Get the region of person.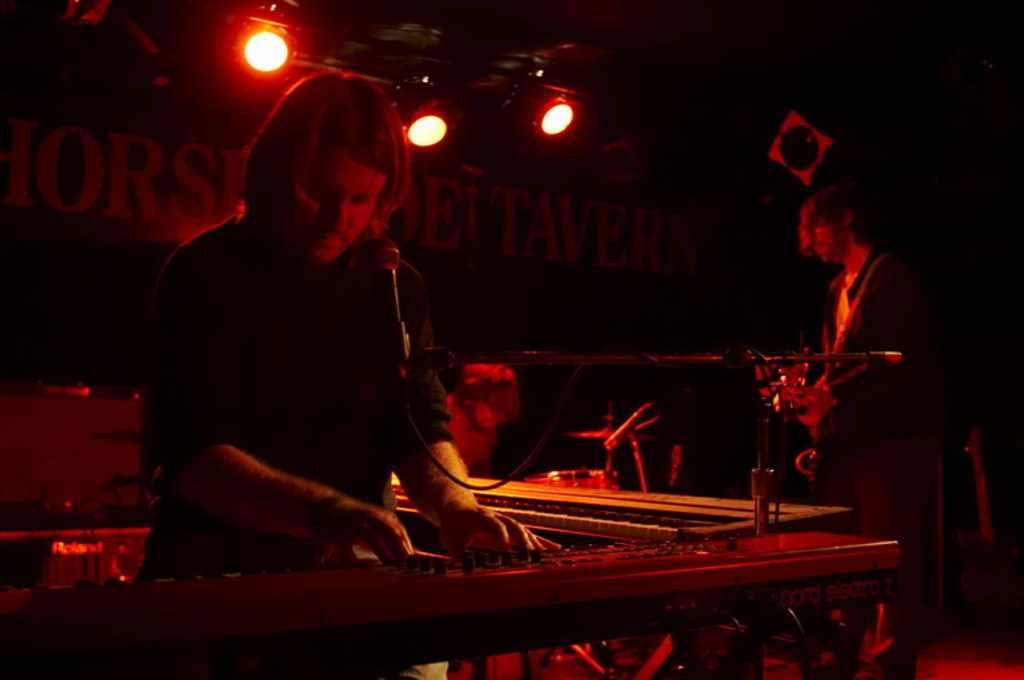
box=[146, 69, 473, 614].
